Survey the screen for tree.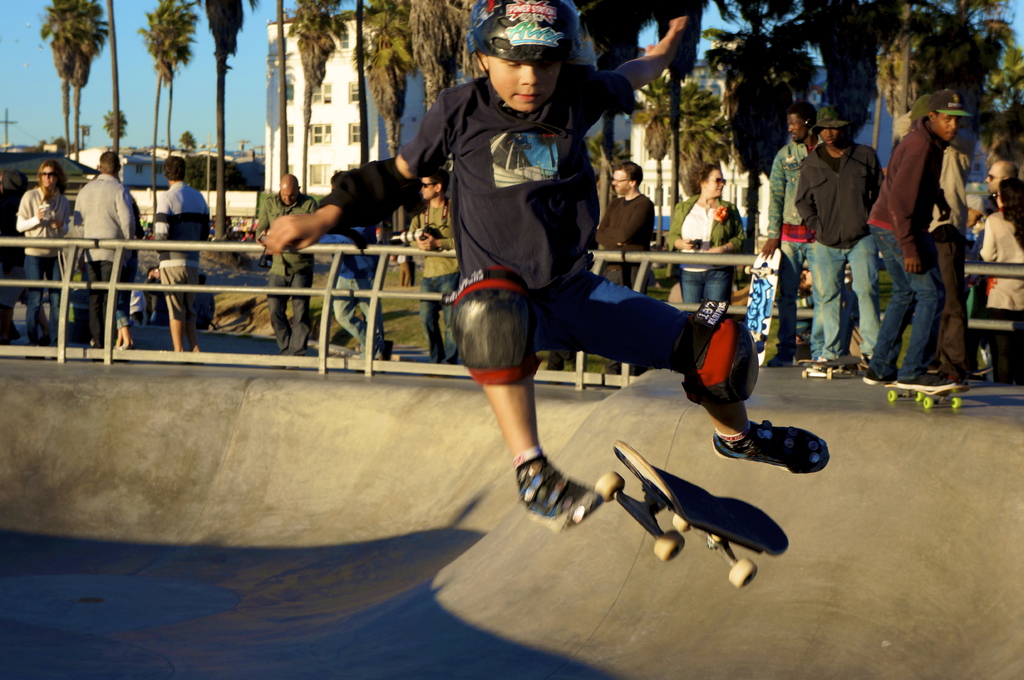
Survey found: 196:0:257:242.
